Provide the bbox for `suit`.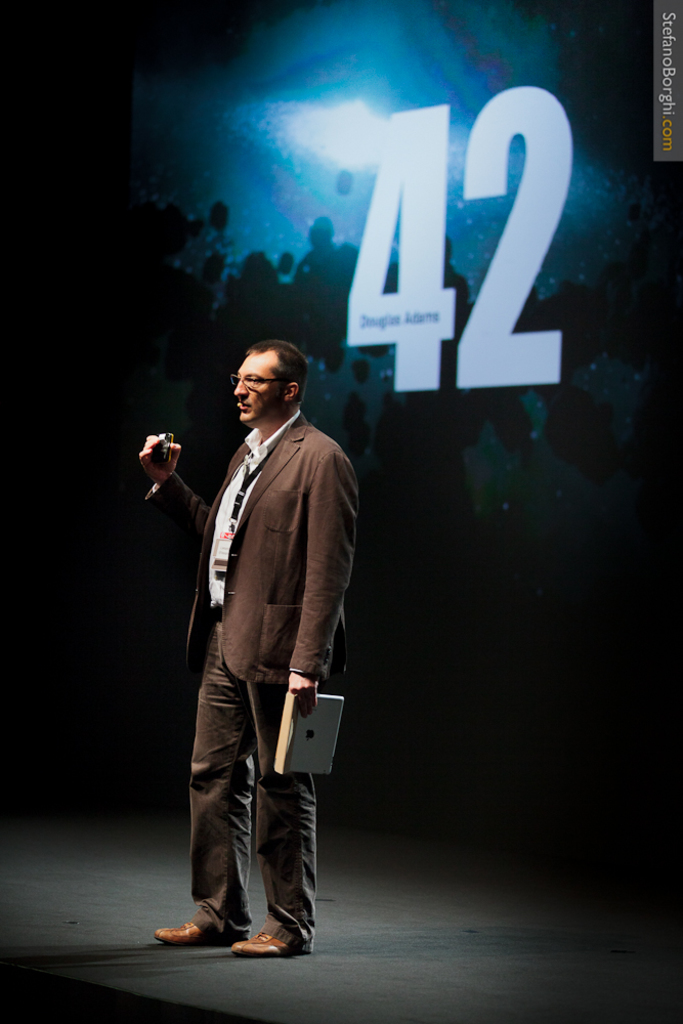
<box>166,338,356,929</box>.
